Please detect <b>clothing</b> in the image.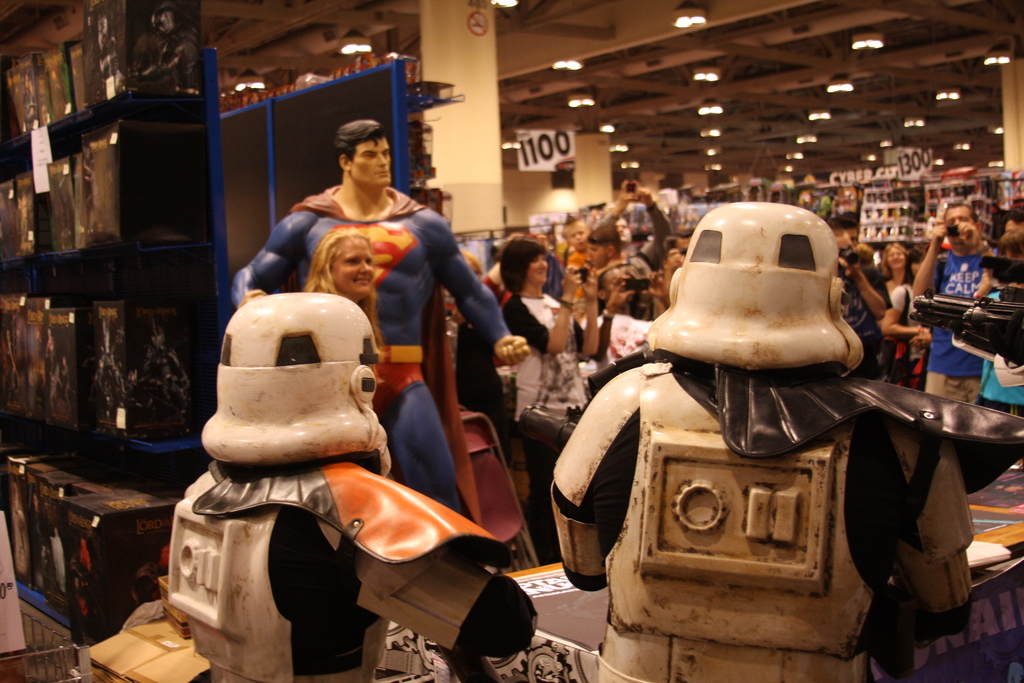
BBox(499, 290, 584, 520).
